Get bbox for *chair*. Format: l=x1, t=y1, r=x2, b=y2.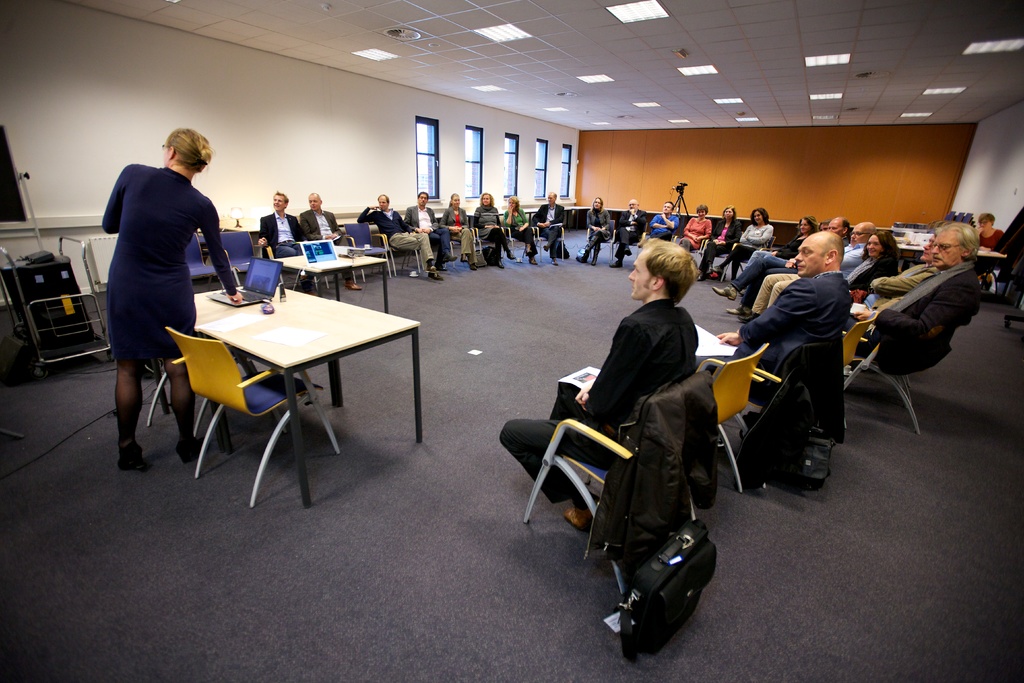
l=656, t=226, r=674, b=241.
